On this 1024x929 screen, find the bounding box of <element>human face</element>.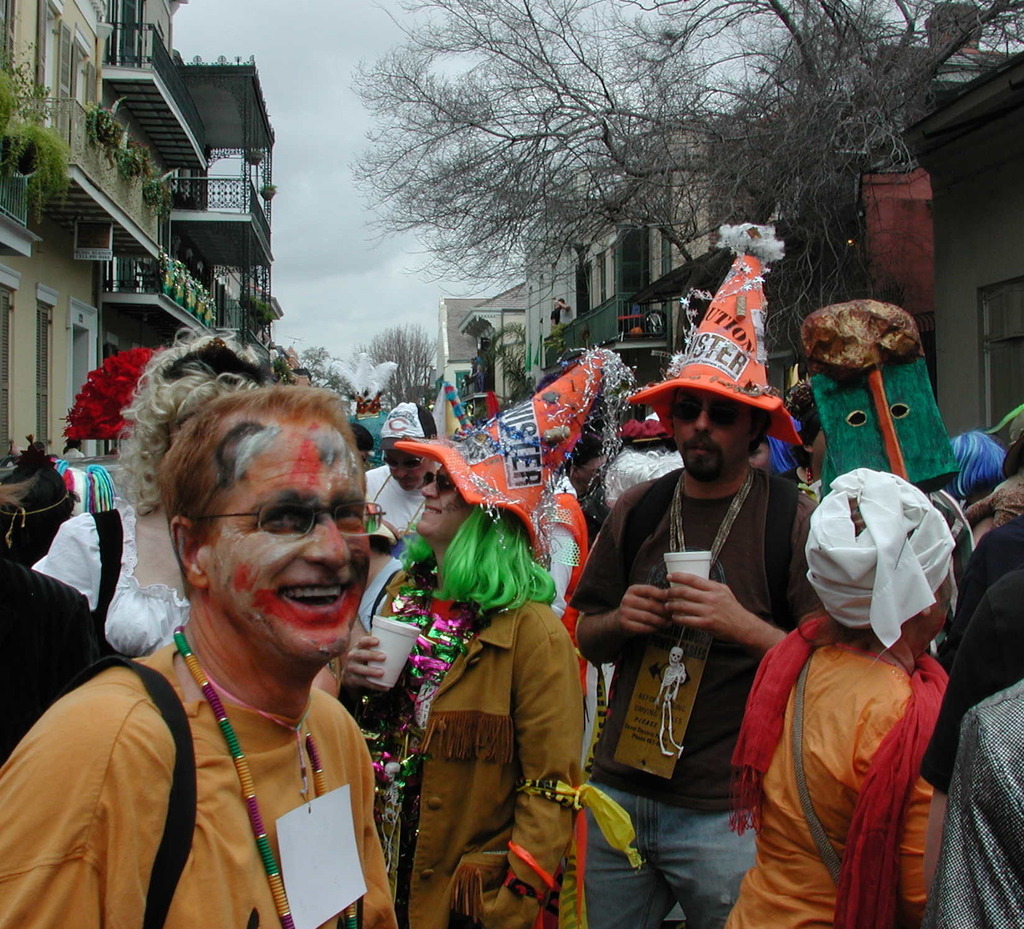
Bounding box: crop(418, 465, 476, 546).
